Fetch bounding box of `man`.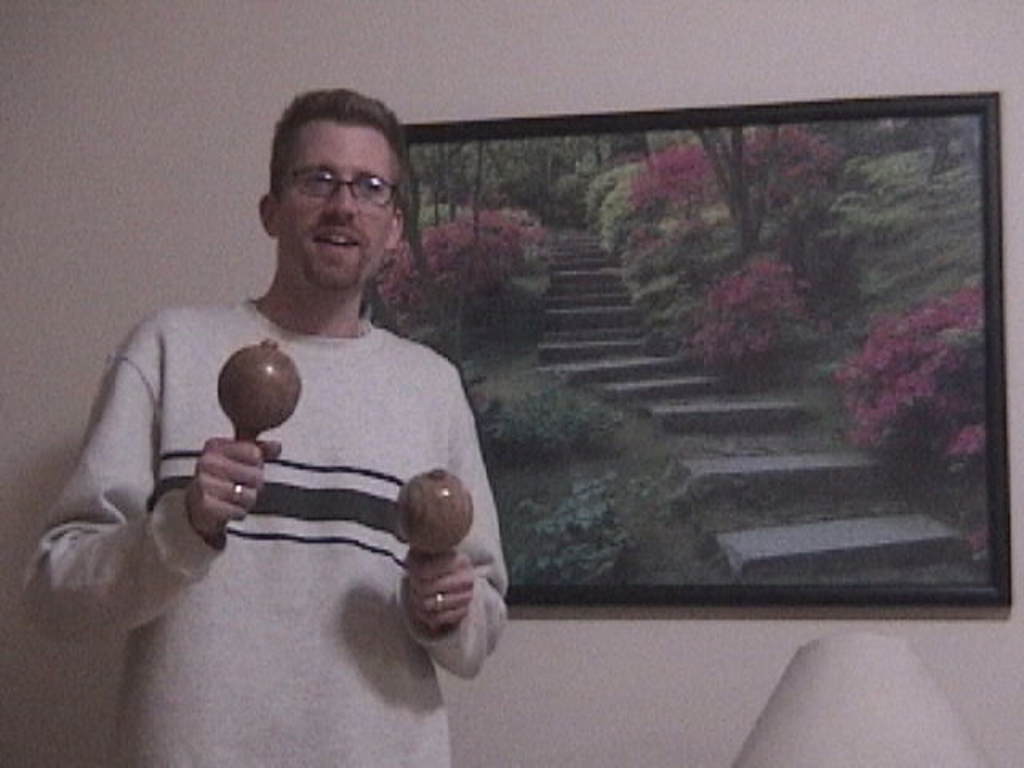
Bbox: BBox(24, 88, 510, 766).
